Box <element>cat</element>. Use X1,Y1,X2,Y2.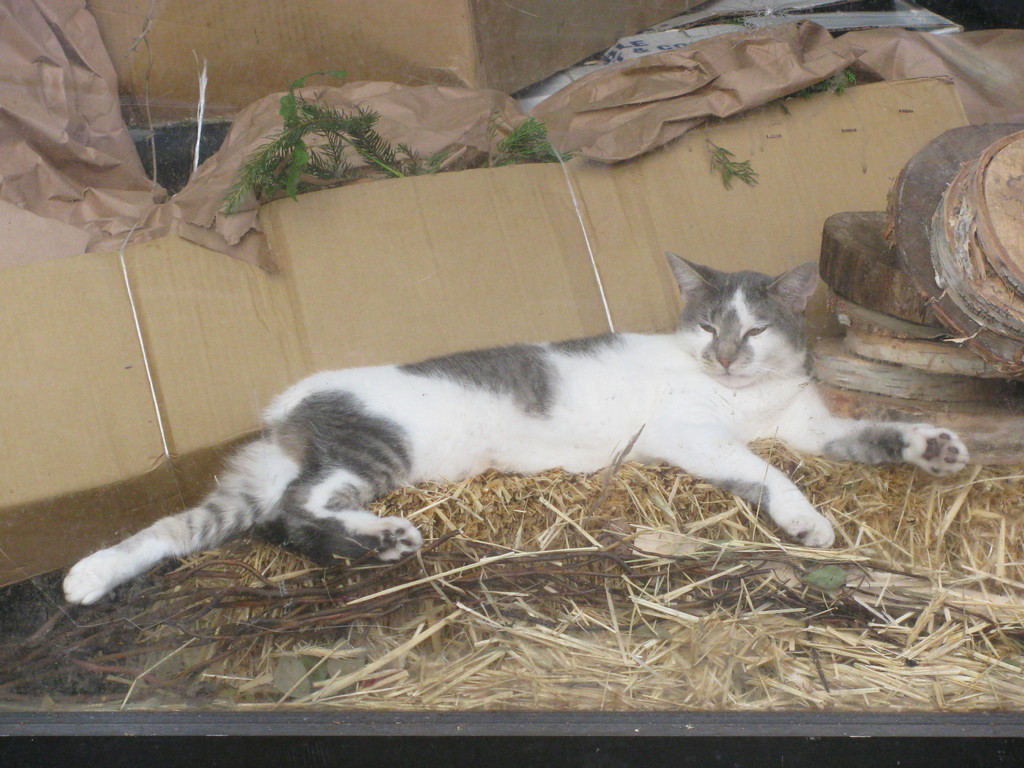
60,248,971,605.
